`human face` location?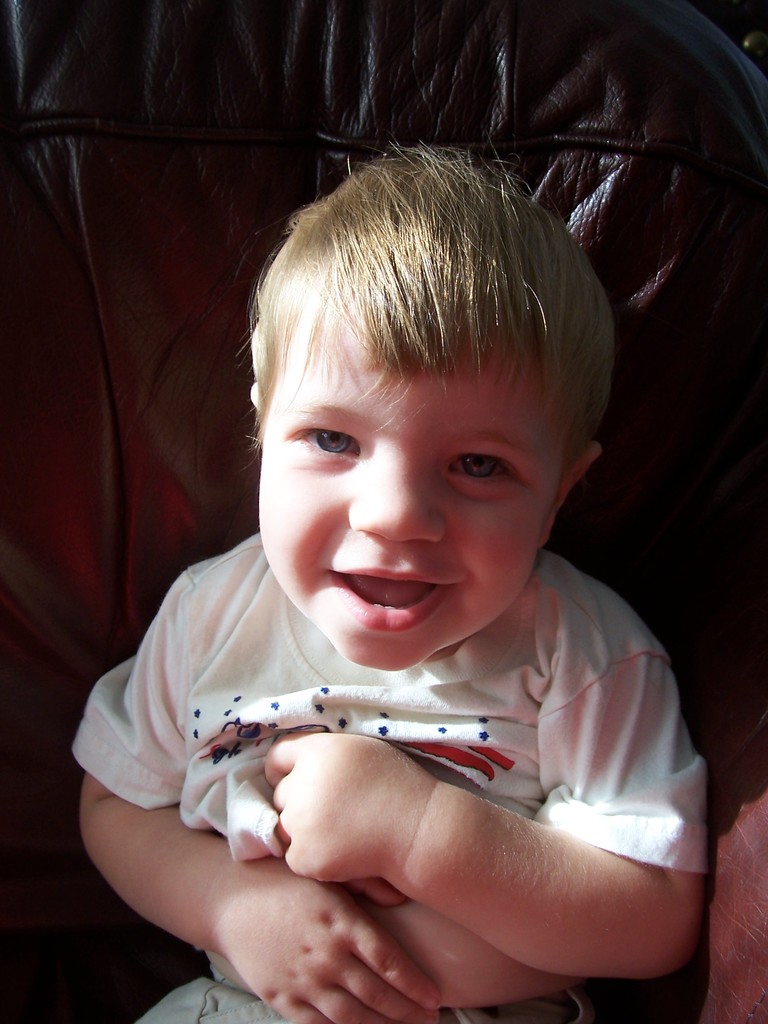
[259,302,561,675]
